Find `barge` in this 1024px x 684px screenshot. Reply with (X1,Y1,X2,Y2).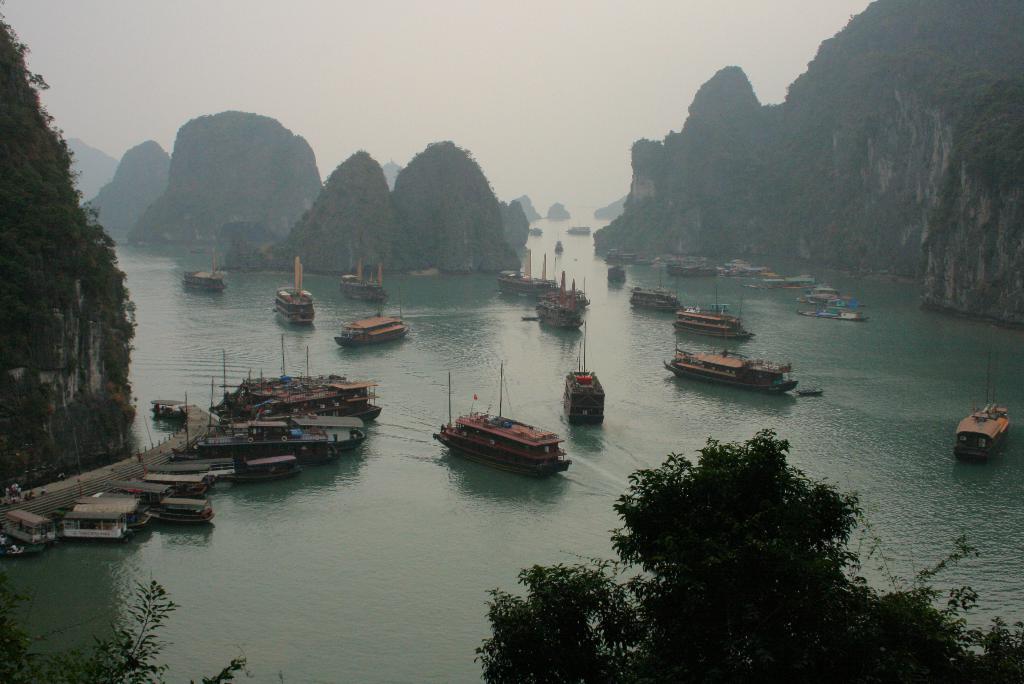
(605,266,627,287).
